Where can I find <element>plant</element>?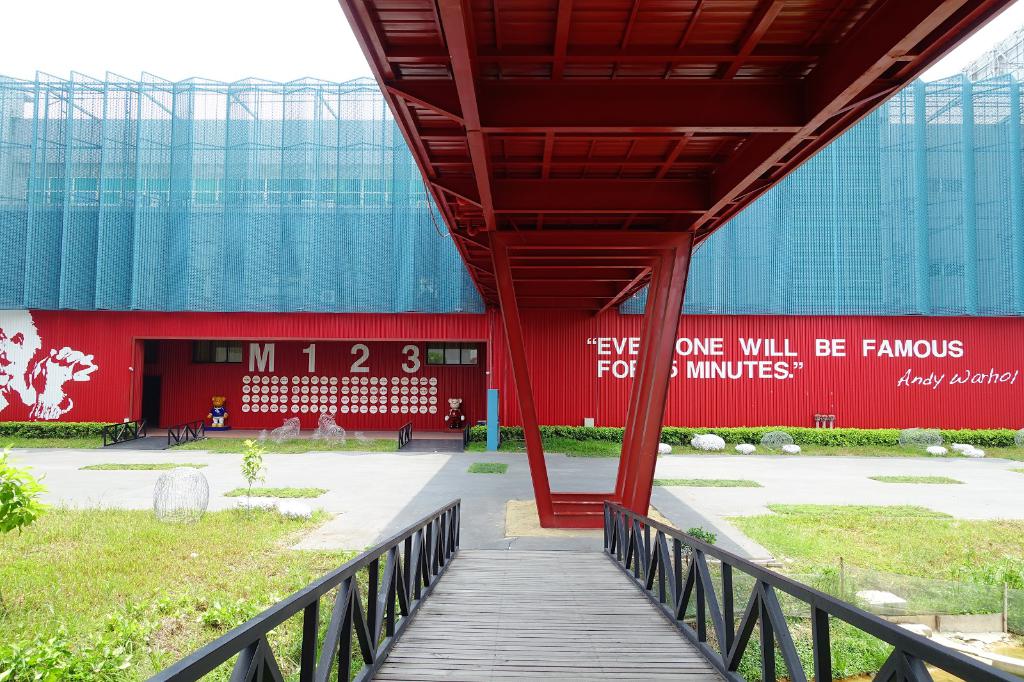
You can find it at BBox(806, 566, 860, 619).
